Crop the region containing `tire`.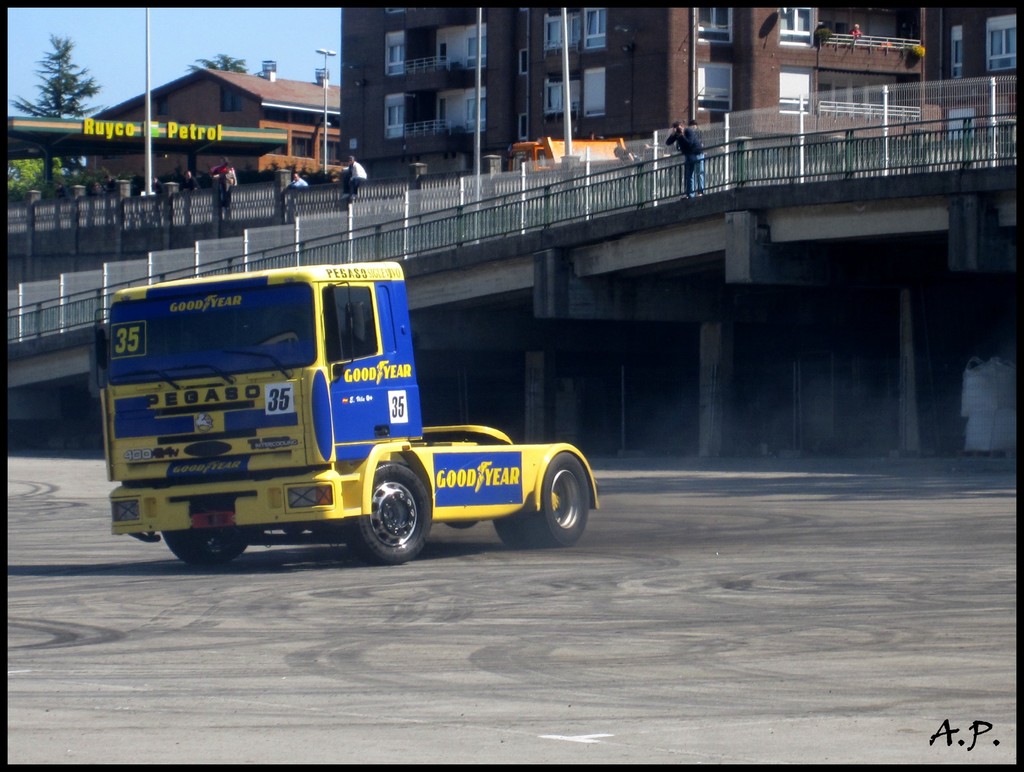
Crop region: BBox(346, 460, 435, 565).
